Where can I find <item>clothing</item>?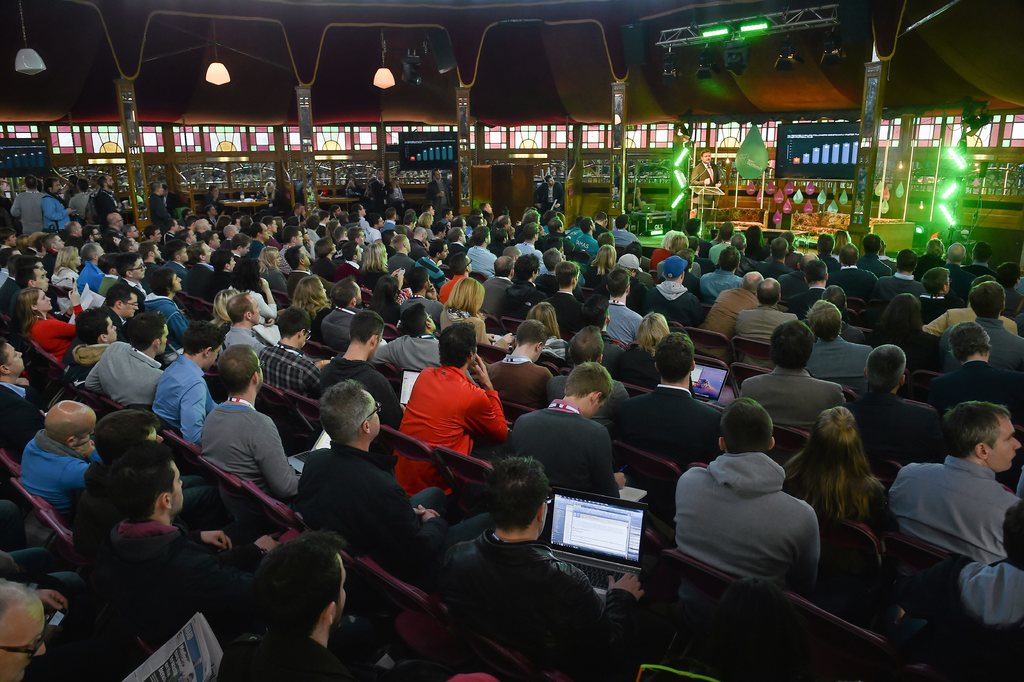
You can find it at (x1=163, y1=233, x2=175, y2=245).
